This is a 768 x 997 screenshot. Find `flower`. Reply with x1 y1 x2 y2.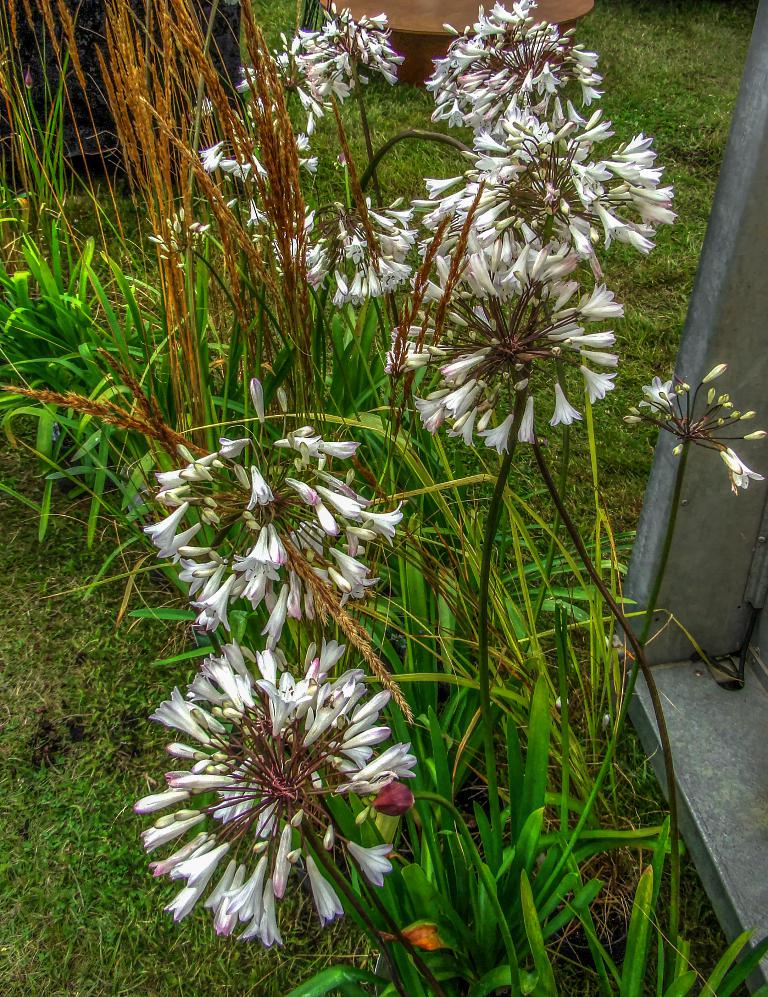
639 375 679 409.
